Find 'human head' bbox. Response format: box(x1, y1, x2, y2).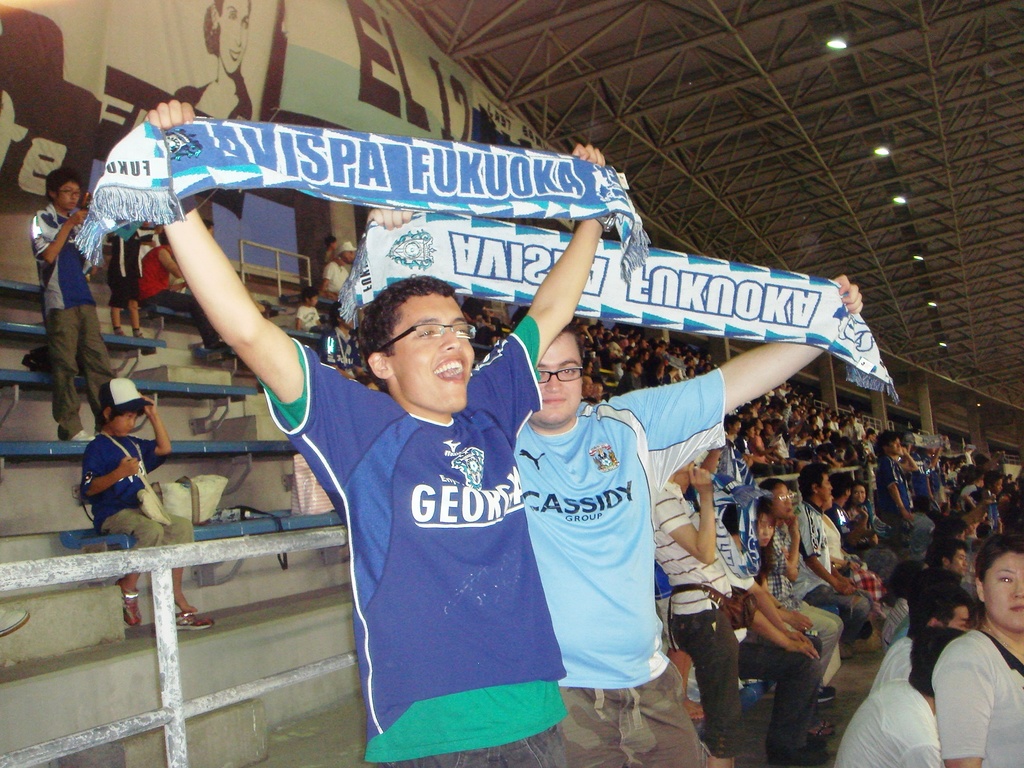
box(209, 0, 250, 77).
